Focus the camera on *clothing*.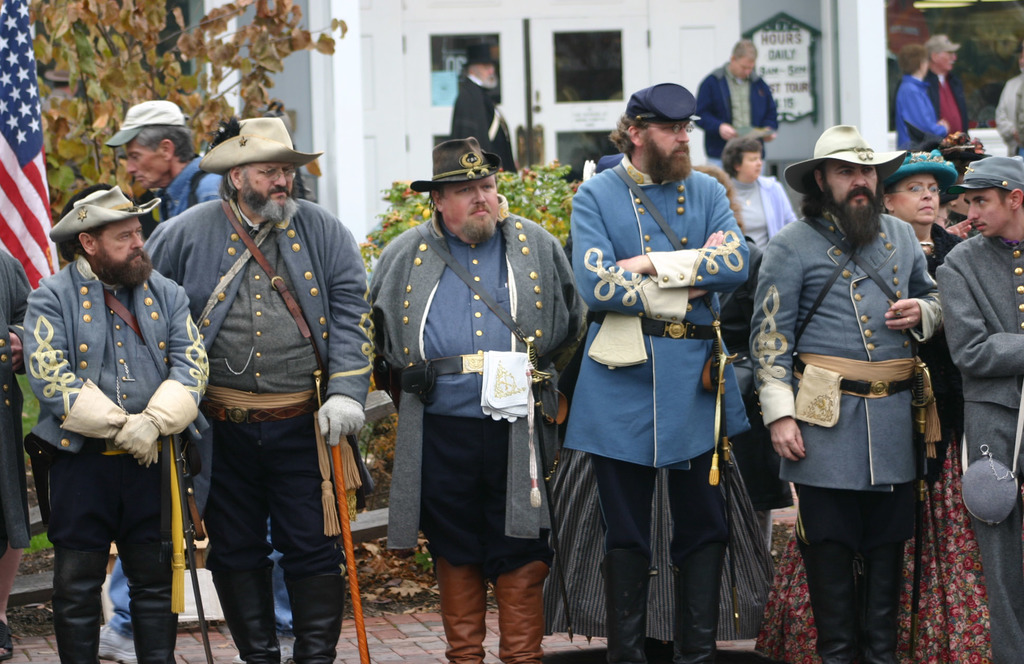
Focus region: pyautogui.locateOnScreen(141, 198, 372, 663).
